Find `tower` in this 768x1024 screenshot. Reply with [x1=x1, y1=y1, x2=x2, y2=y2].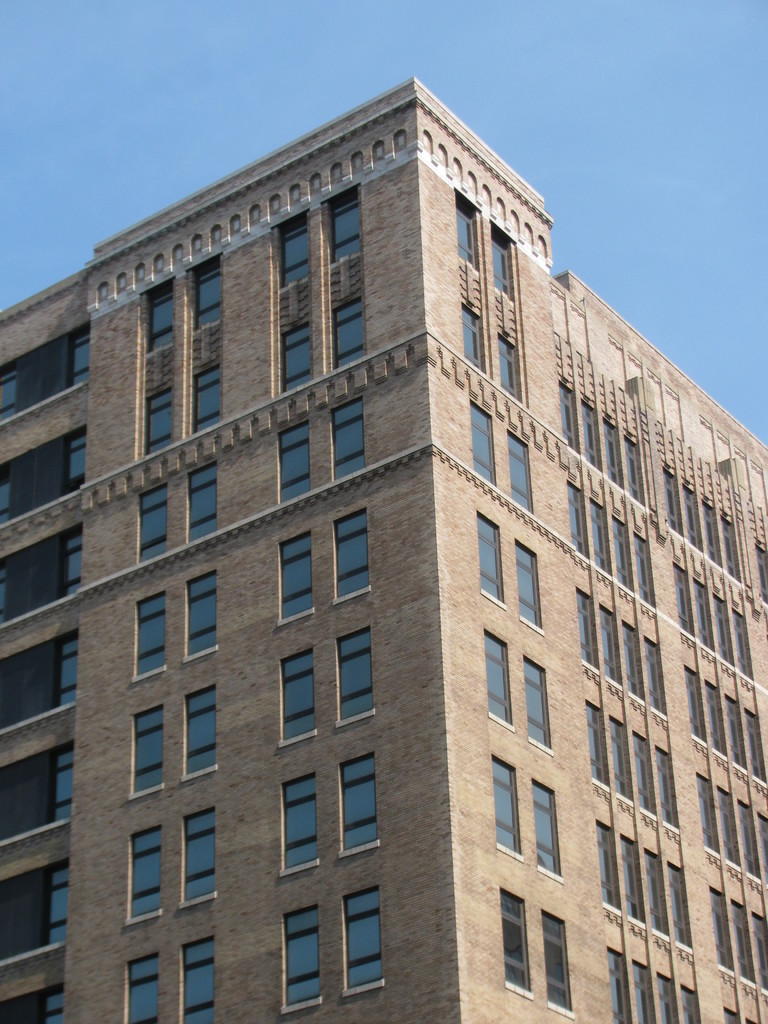
[x1=0, y1=25, x2=732, y2=1012].
